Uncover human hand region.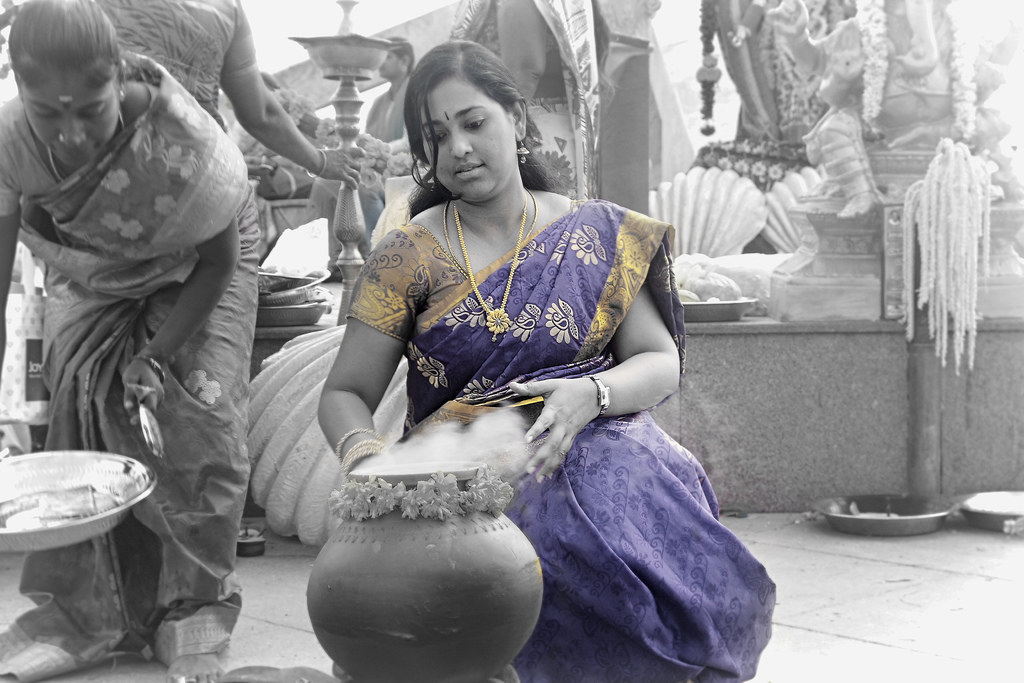
Uncovered: left=975, top=56, right=1009, bottom=88.
